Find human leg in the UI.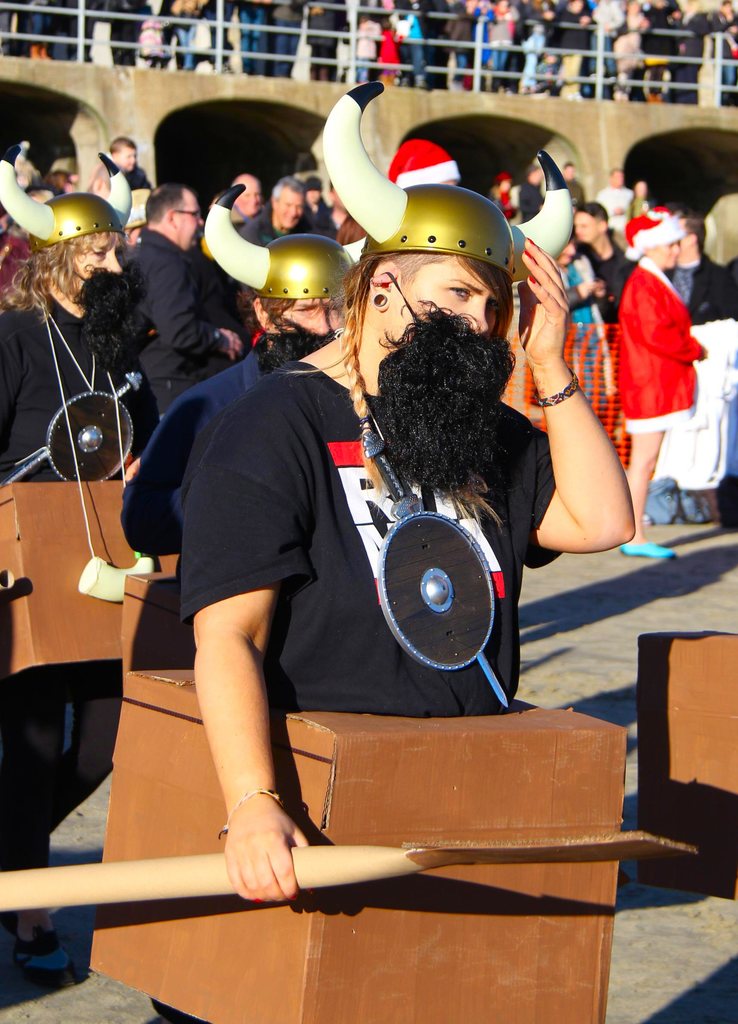
UI element at pyautogui.locateOnScreen(613, 425, 677, 554).
